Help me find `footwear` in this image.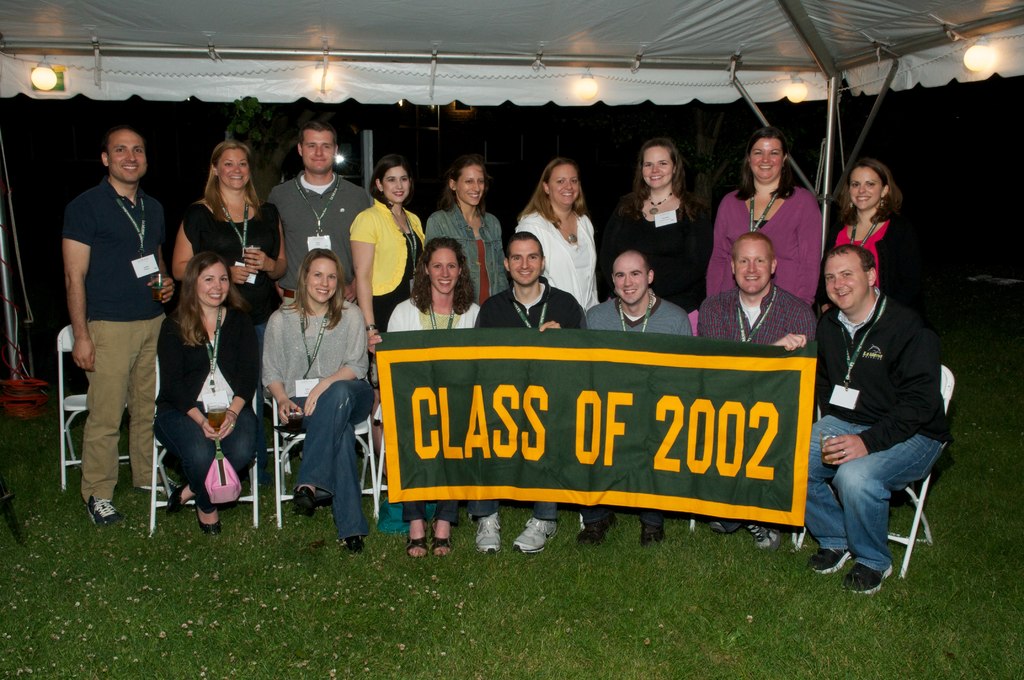
Found it: x1=708 y1=520 x2=728 y2=534.
